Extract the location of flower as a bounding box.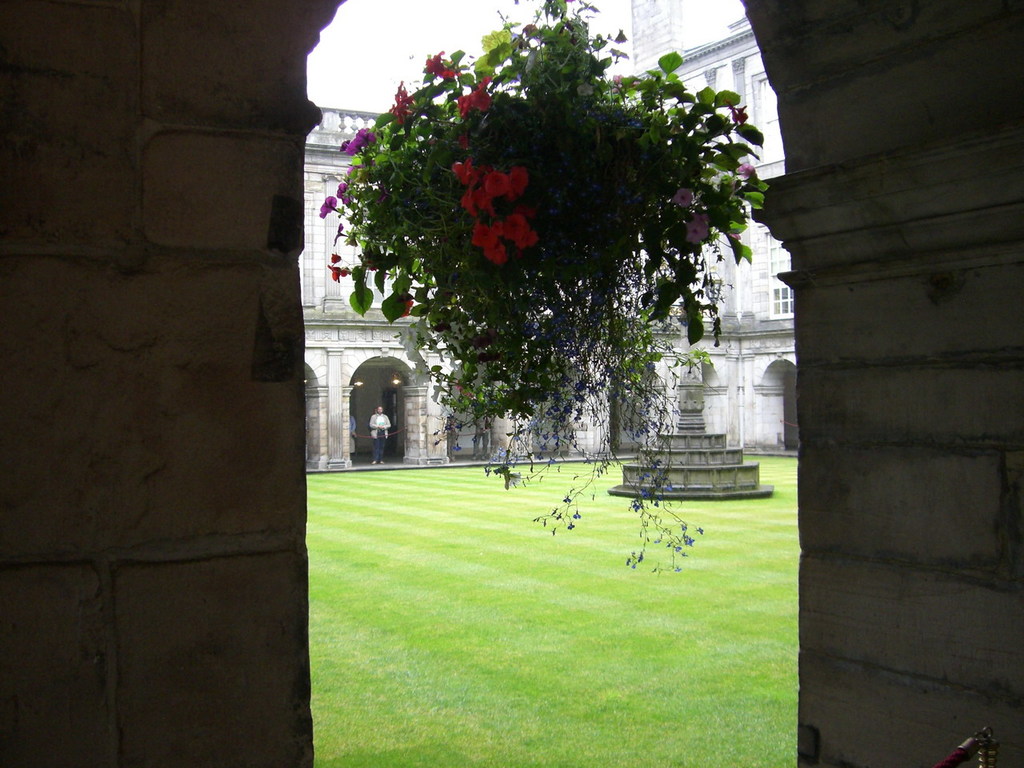
[x1=733, y1=159, x2=761, y2=182].
